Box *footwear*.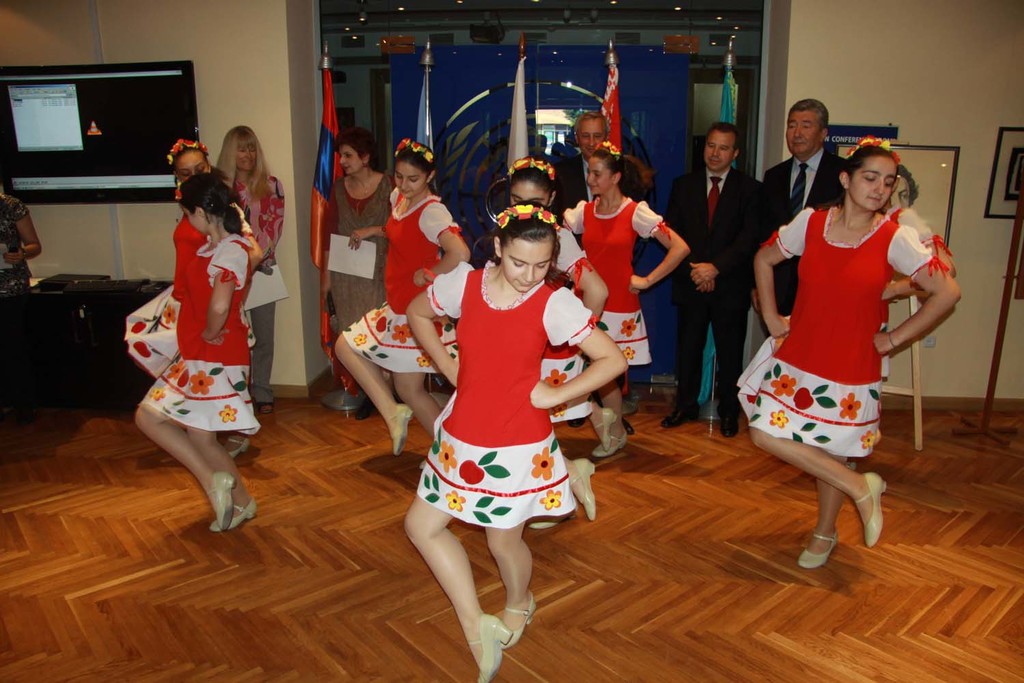
bbox=[567, 455, 599, 520].
